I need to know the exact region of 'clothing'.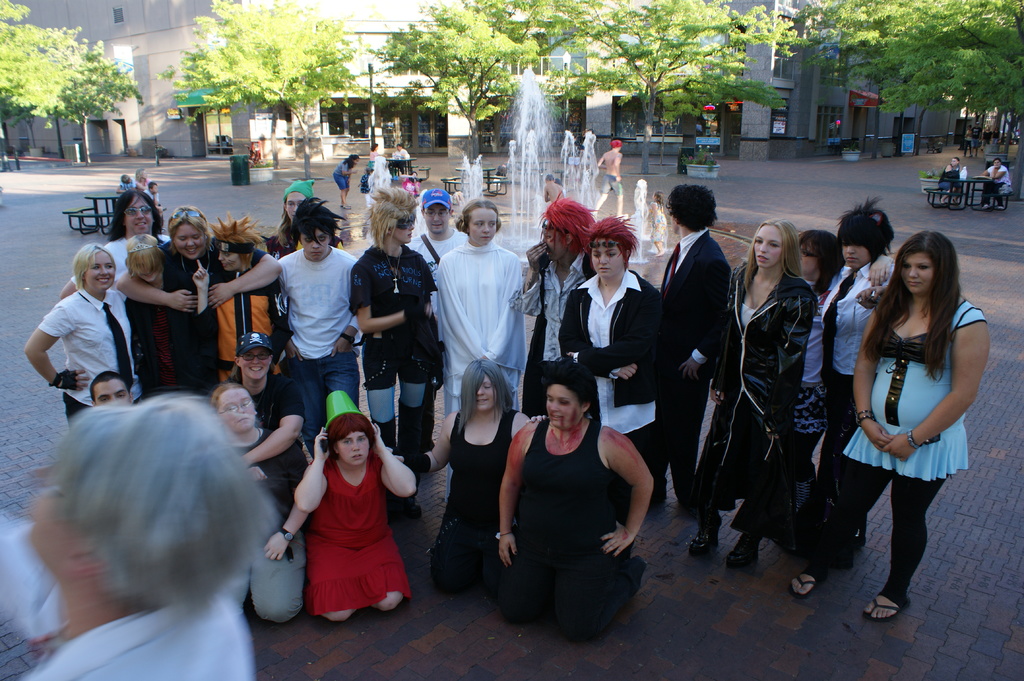
Region: (x1=41, y1=295, x2=129, y2=428).
